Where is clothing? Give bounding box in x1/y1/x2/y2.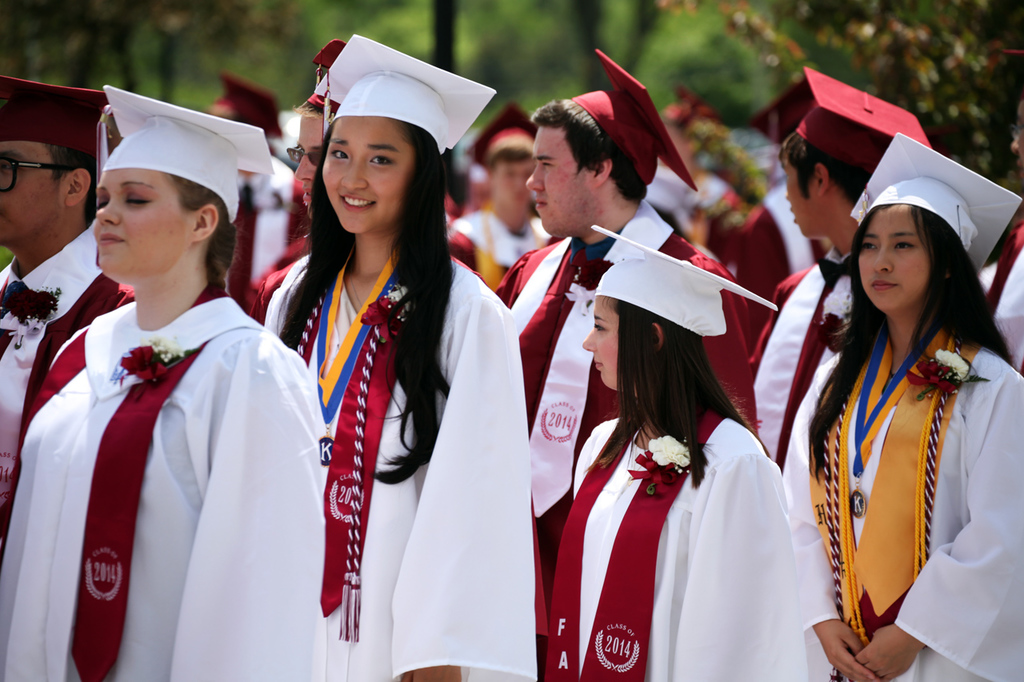
449/204/541/301.
